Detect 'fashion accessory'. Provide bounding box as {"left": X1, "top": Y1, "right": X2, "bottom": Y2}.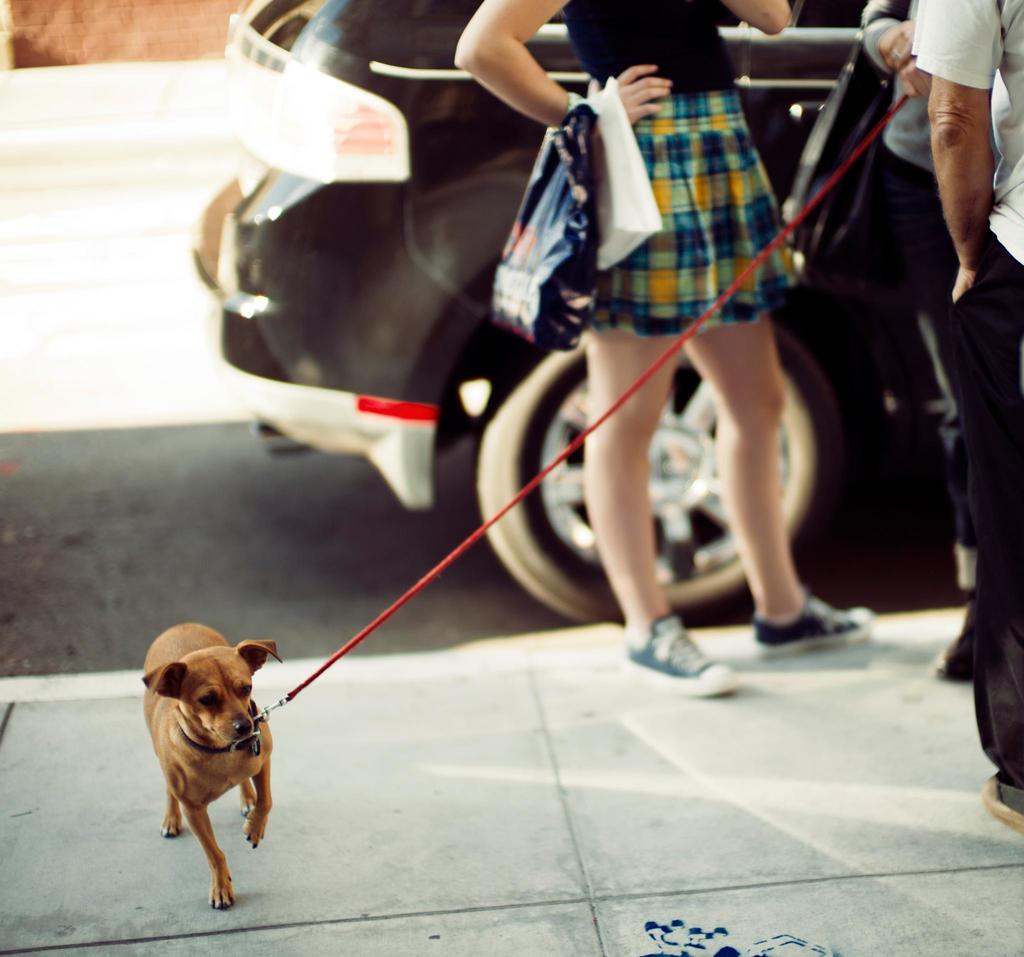
{"left": 593, "top": 81, "right": 664, "bottom": 272}.
